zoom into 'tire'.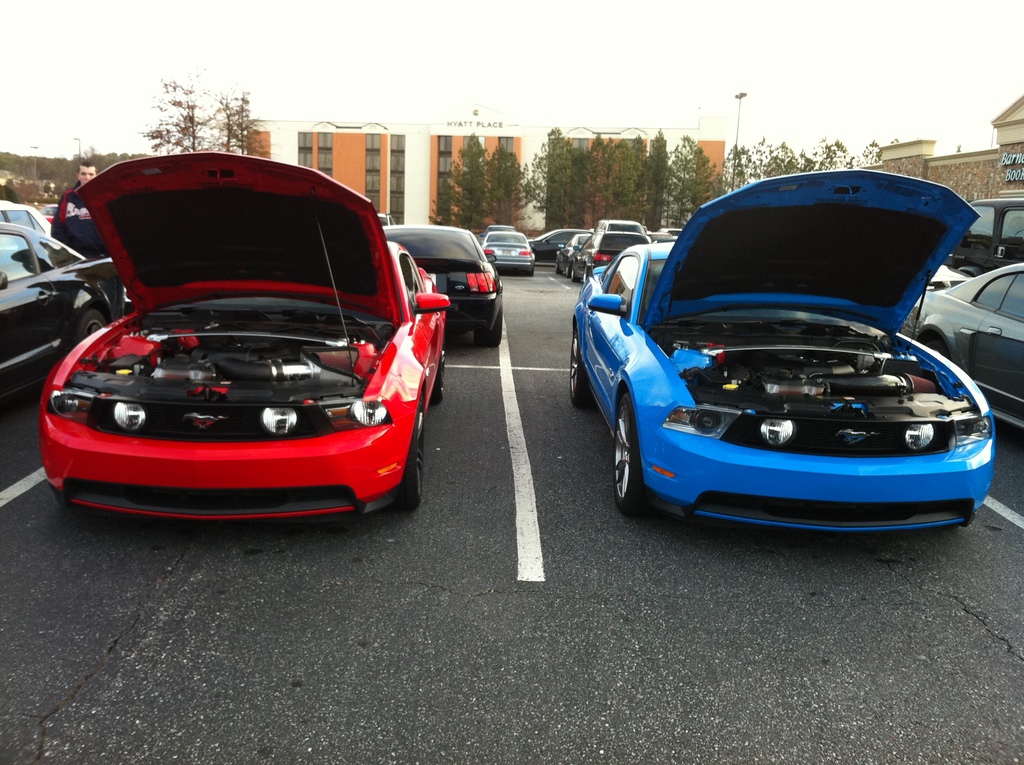
Zoom target: 564, 265, 572, 277.
